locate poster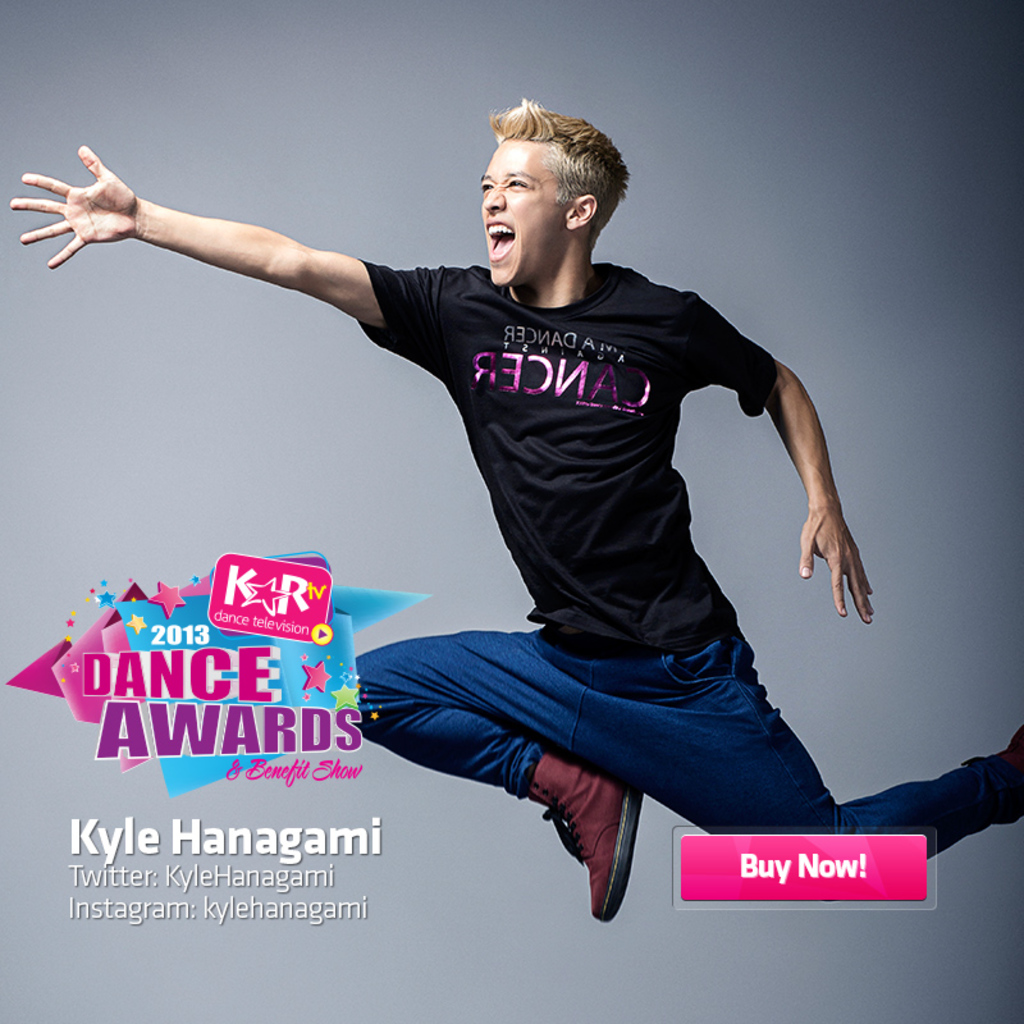
x1=0, y1=0, x2=1023, y2=1023
